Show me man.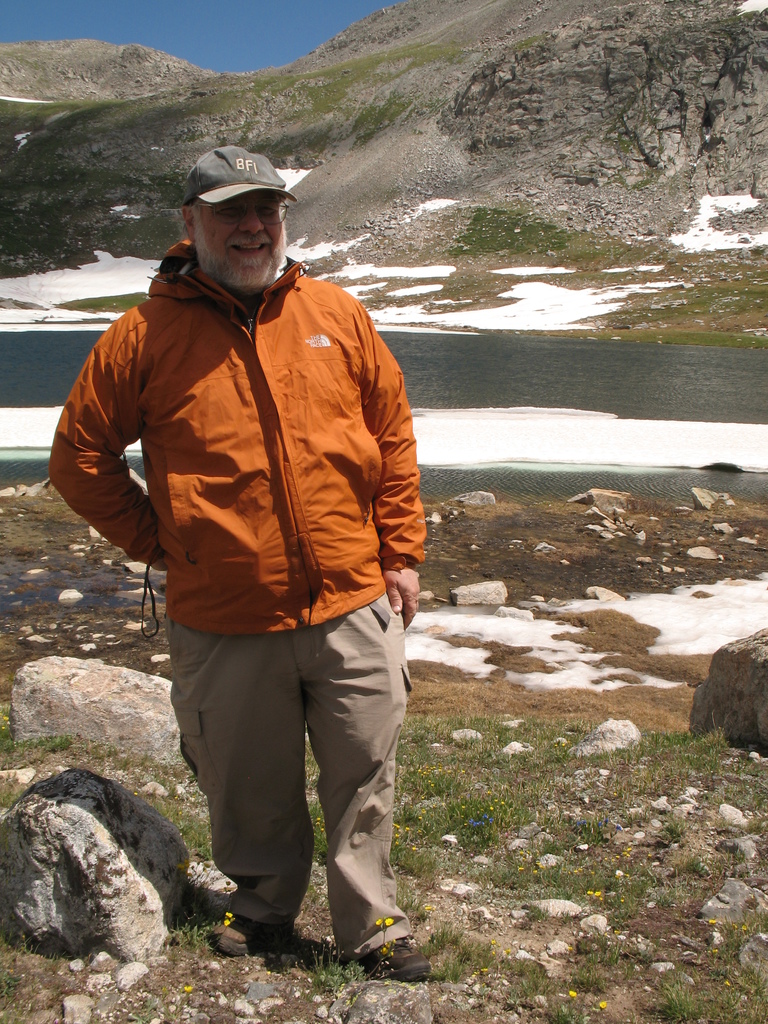
man is here: (33,134,467,998).
